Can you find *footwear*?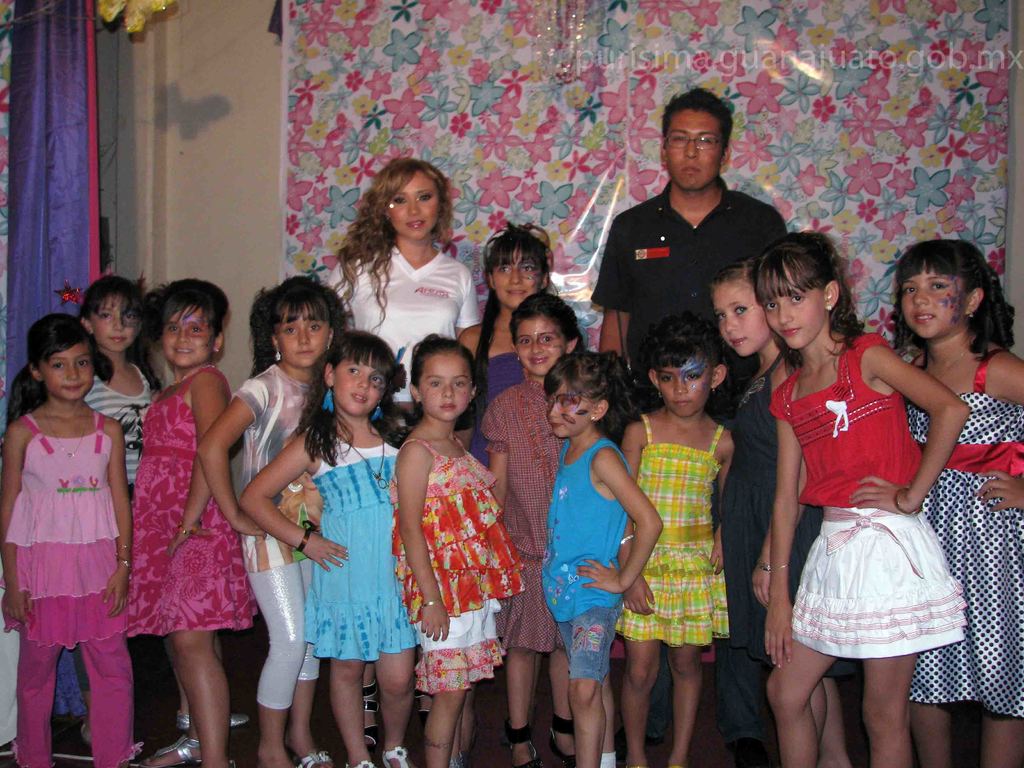
Yes, bounding box: [x1=510, y1=729, x2=540, y2=767].
